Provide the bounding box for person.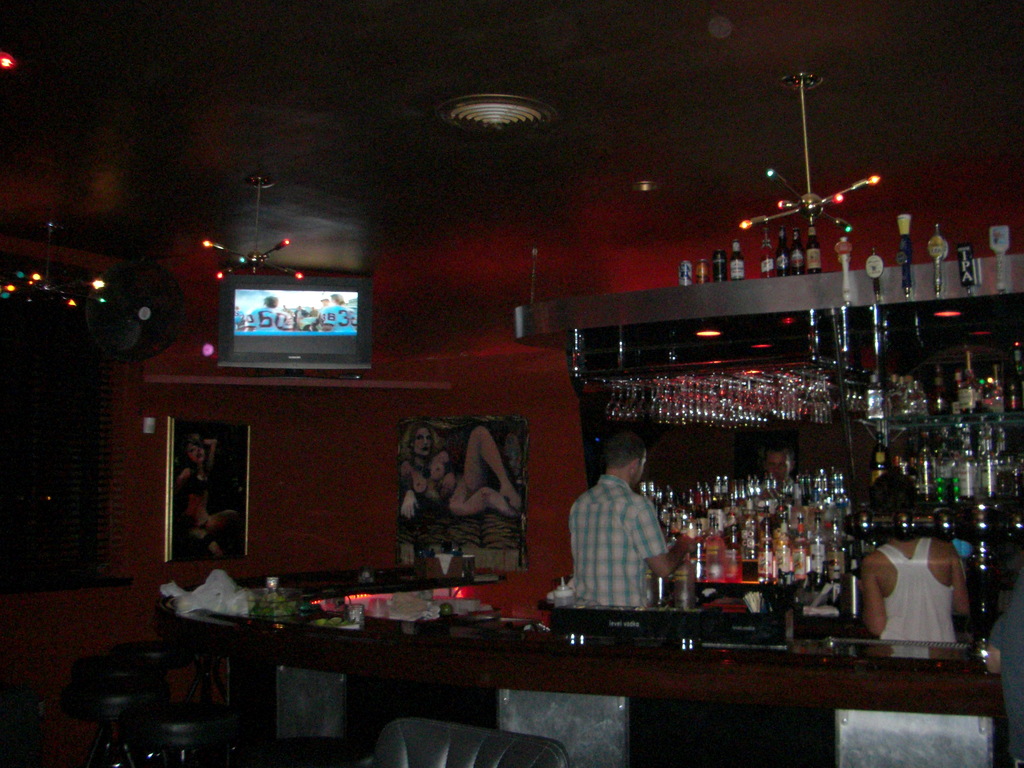
[858, 467, 970, 641].
